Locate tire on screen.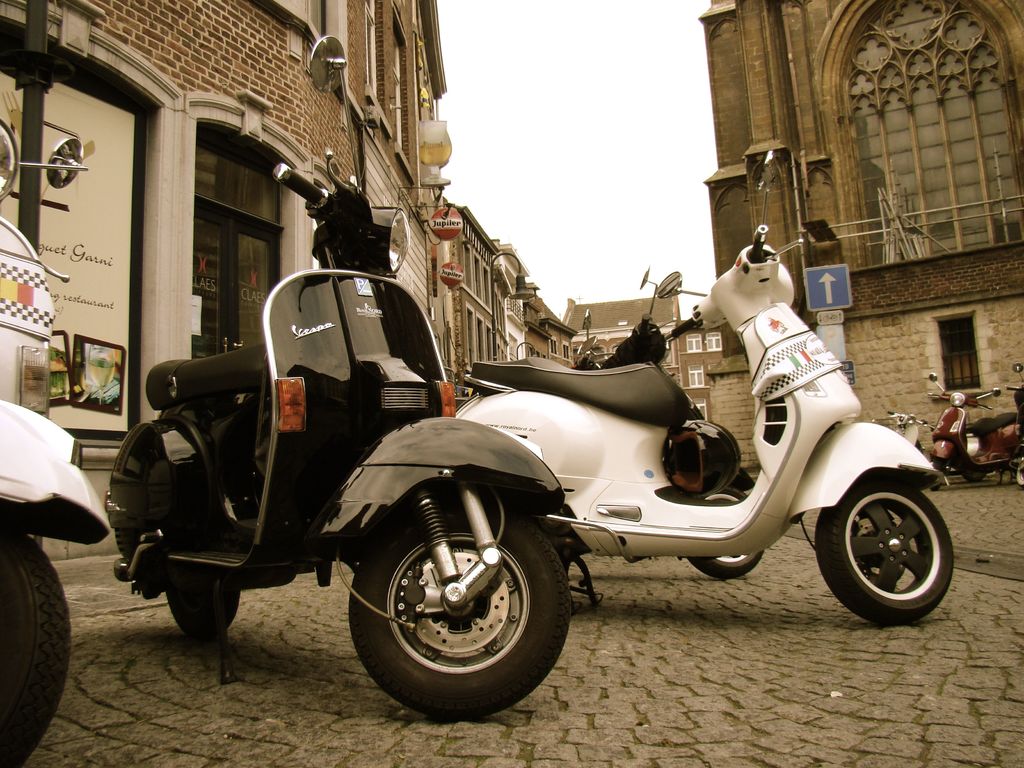
On screen at [961,469,986,483].
